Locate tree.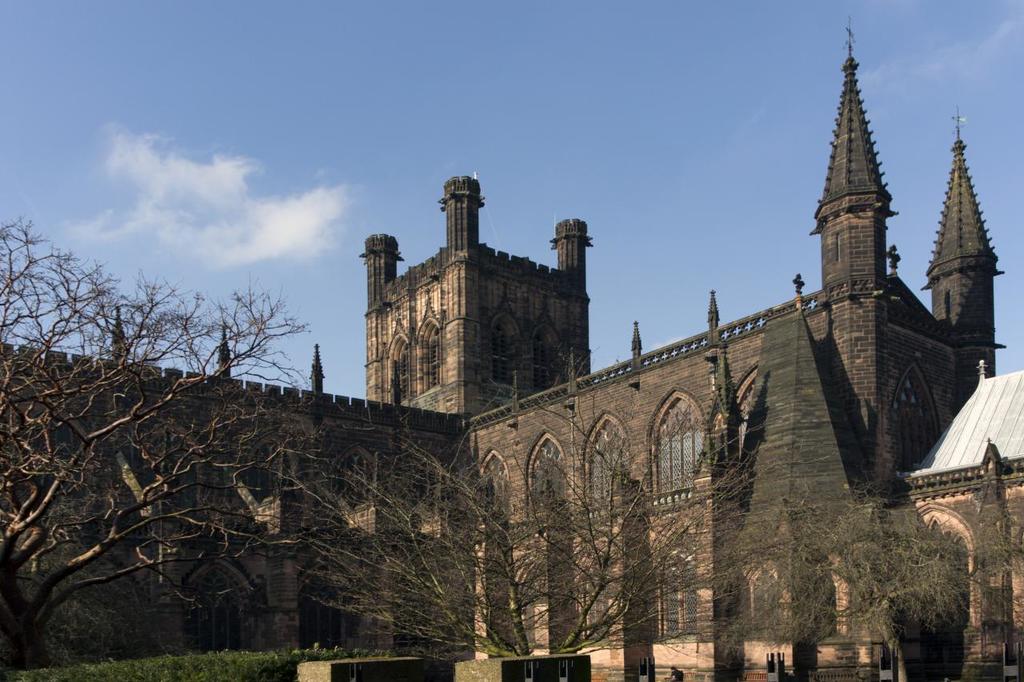
Bounding box: [left=714, top=463, right=1023, bottom=681].
